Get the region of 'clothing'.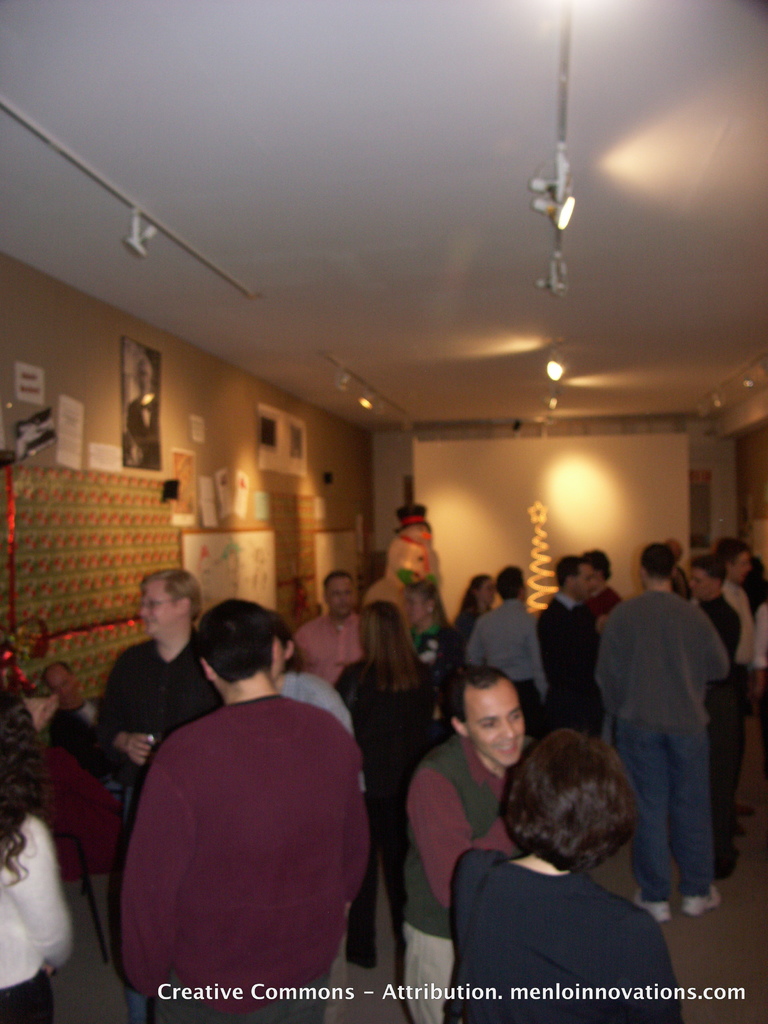
<bbox>539, 595, 618, 733</bbox>.
